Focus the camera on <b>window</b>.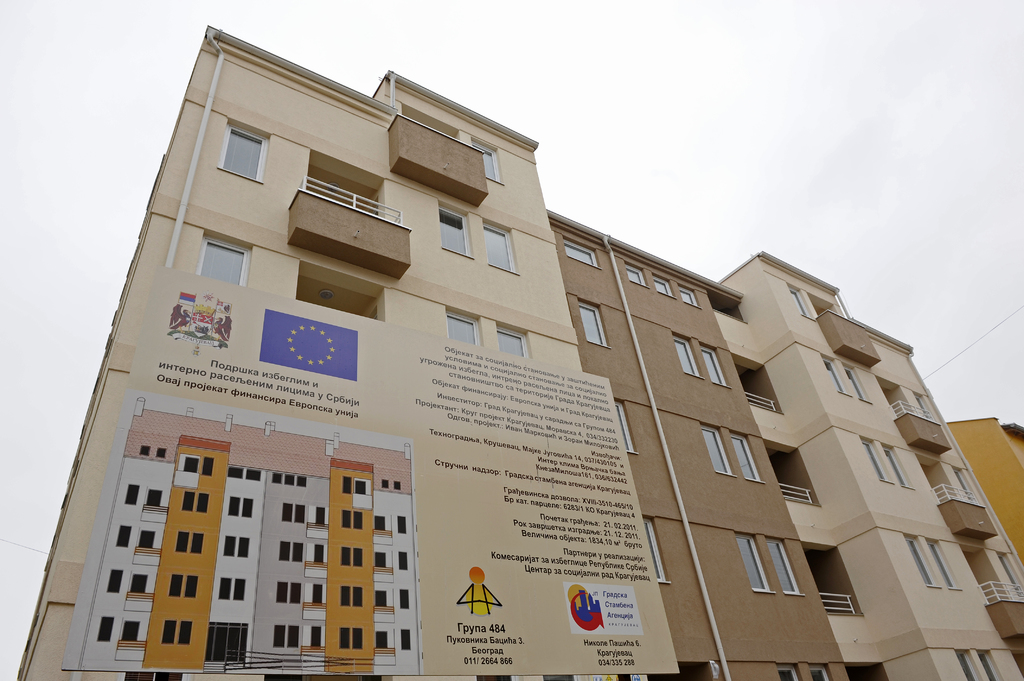
Focus region: (194, 236, 250, 284).
